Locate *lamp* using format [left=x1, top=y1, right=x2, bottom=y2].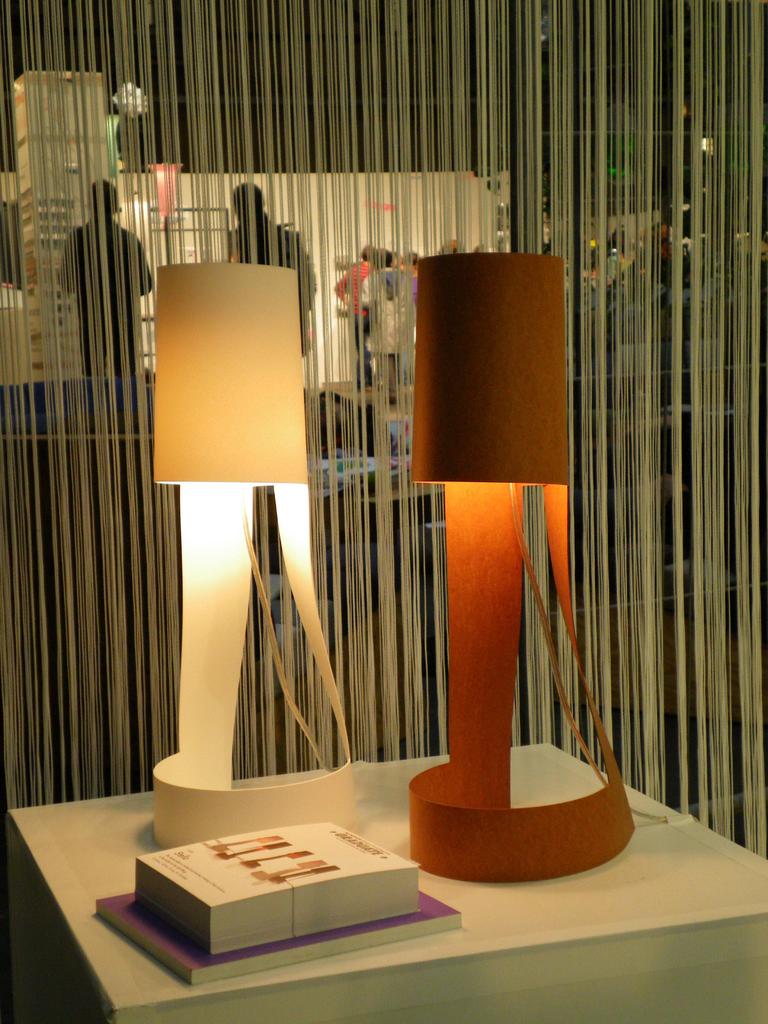
[left=410, top=251, right=636, bottom=888].
